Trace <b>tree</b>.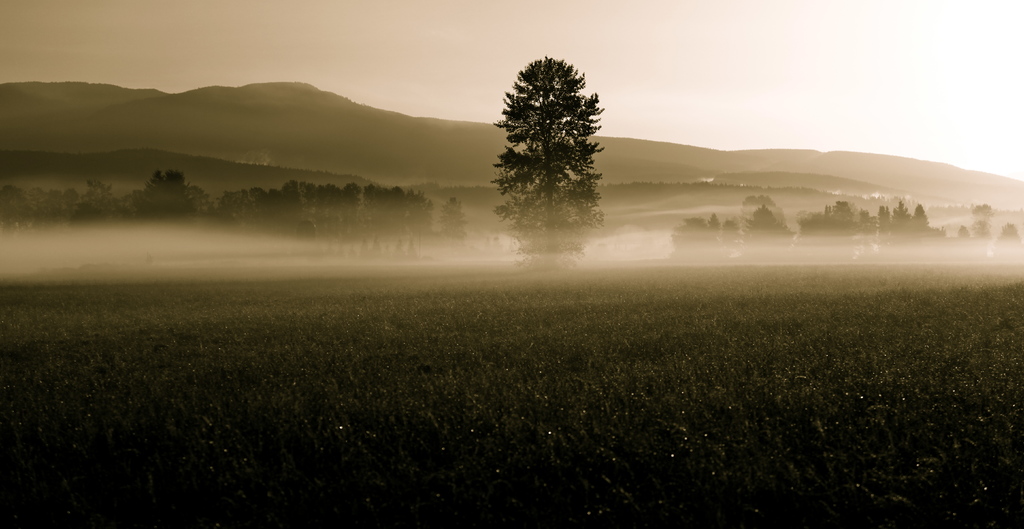
Traced to [482, 39, 609, 262].
